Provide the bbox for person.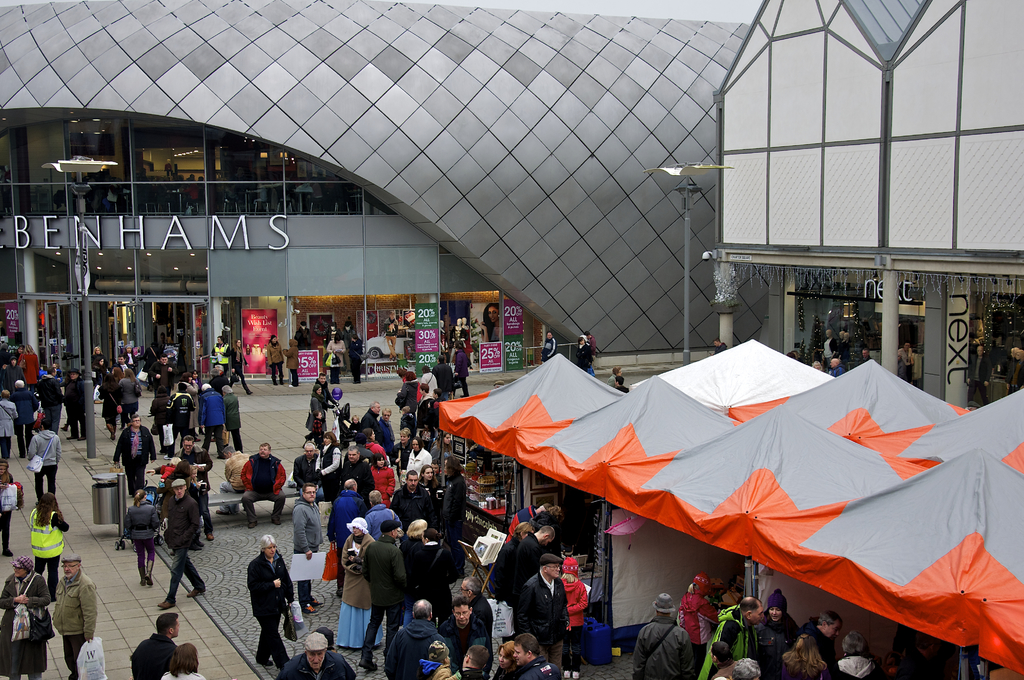
500/644/522/676.
